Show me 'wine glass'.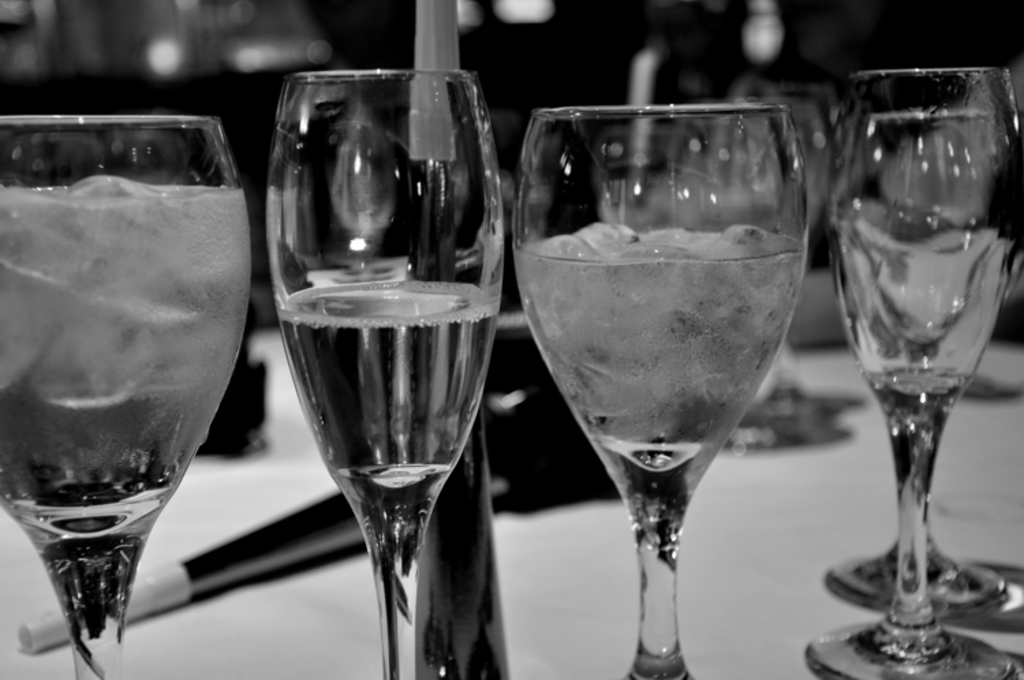
'wine glass' is here: bbox(0, 113, 243, 679).
